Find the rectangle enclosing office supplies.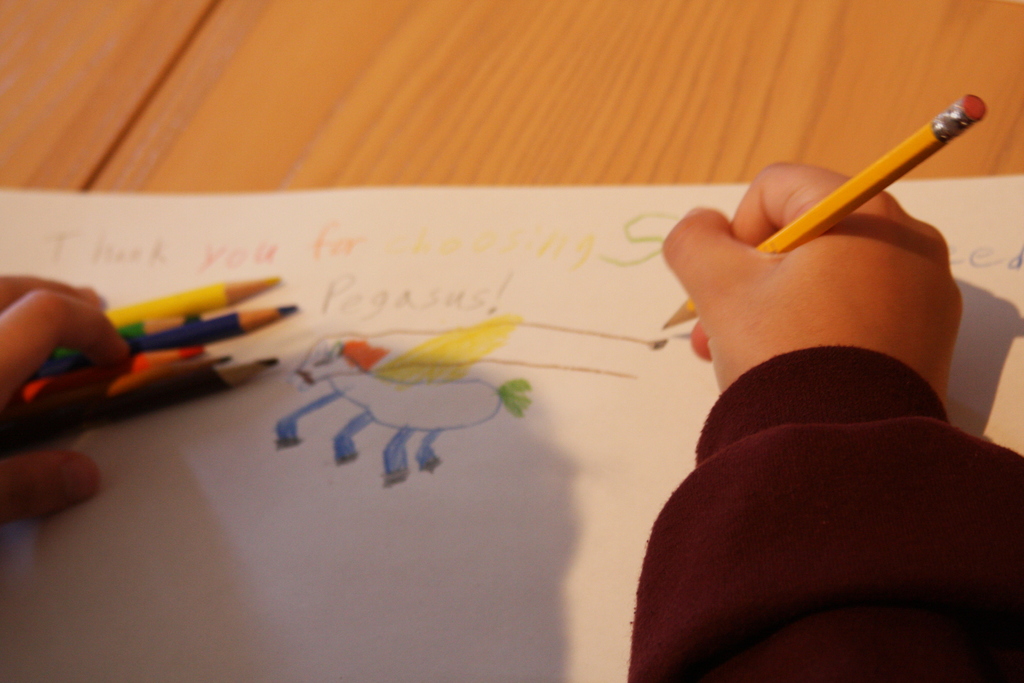
669:92:985:327.
